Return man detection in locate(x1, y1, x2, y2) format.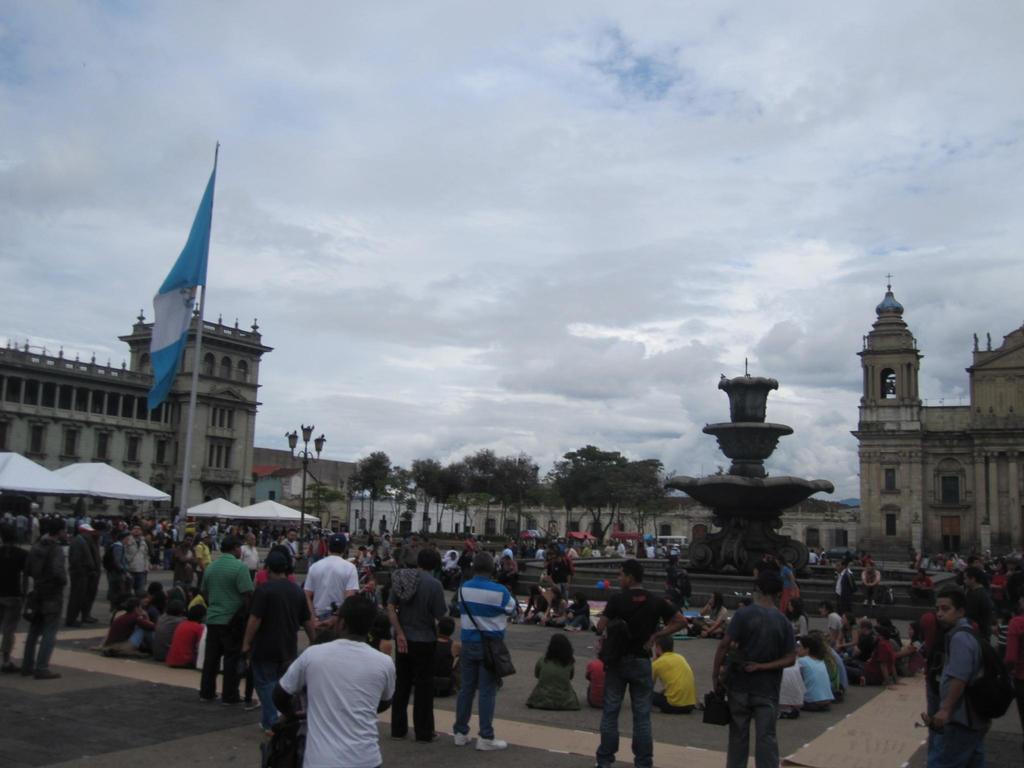
locate(964, 568, 995, 641).
